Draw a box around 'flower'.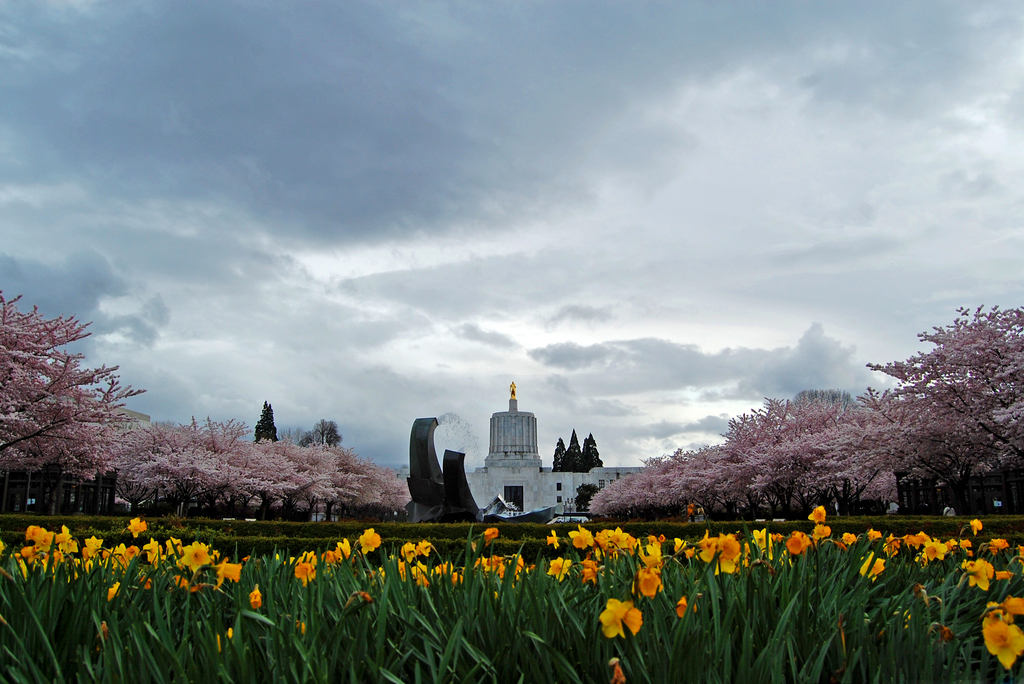
(548,555,574,579).
